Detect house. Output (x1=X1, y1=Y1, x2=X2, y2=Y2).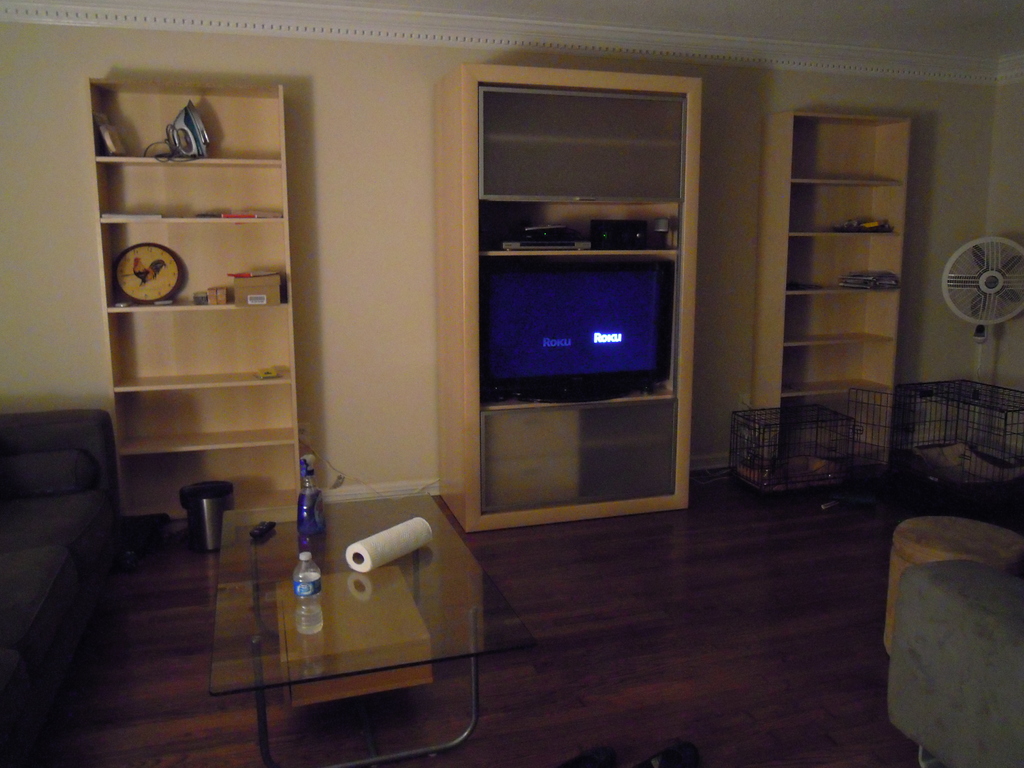
(x1=0, y1=0, x2=950, y2=685).
